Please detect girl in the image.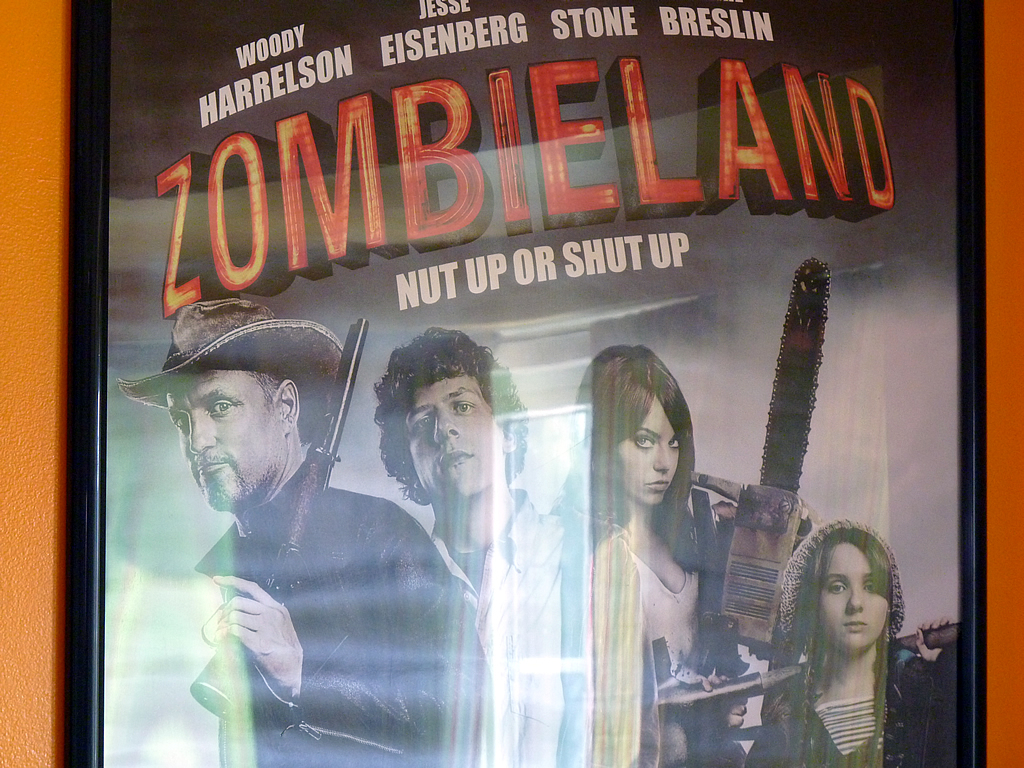
[693, 521, 961, 767].
